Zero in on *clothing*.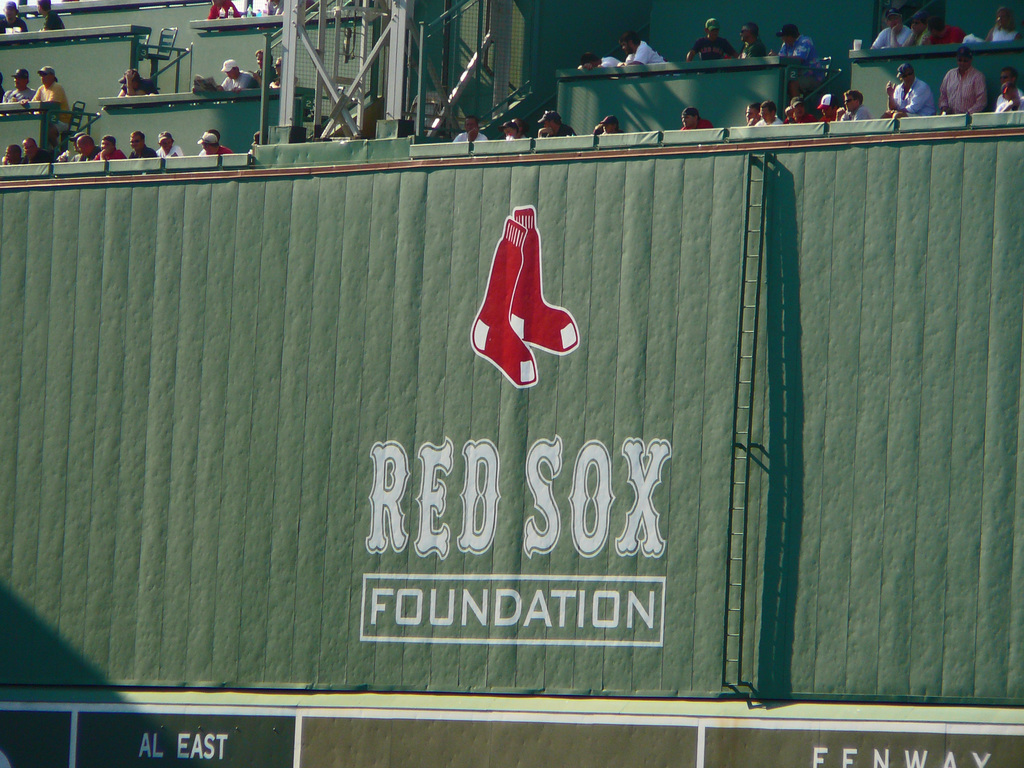
Zeroed in: 221/72/256/84.
